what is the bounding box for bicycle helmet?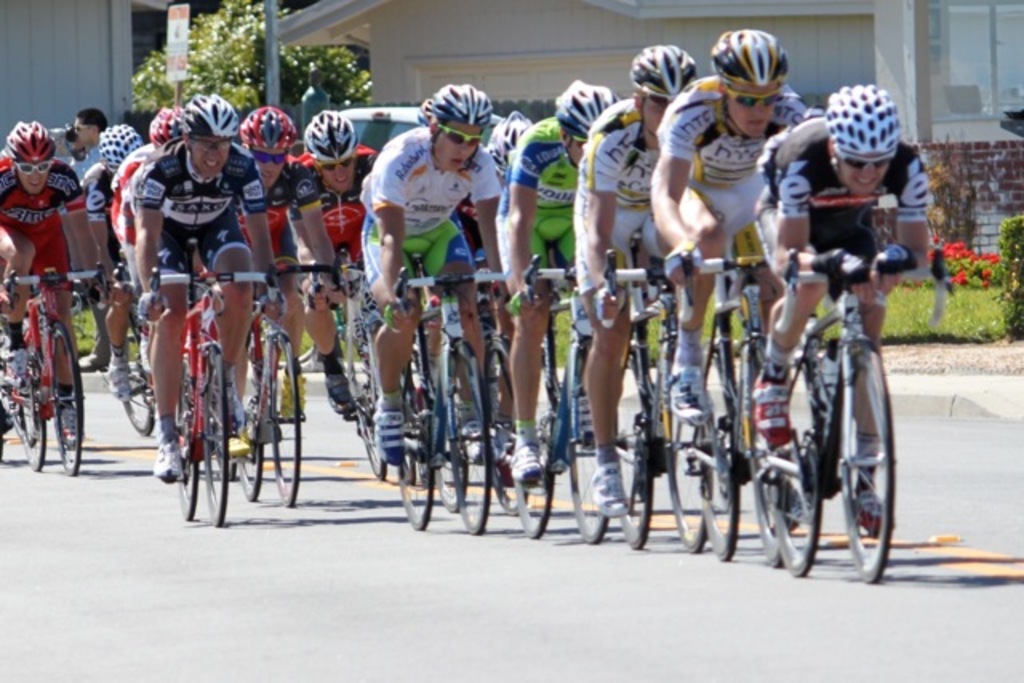
552, 77, 618, 139.
